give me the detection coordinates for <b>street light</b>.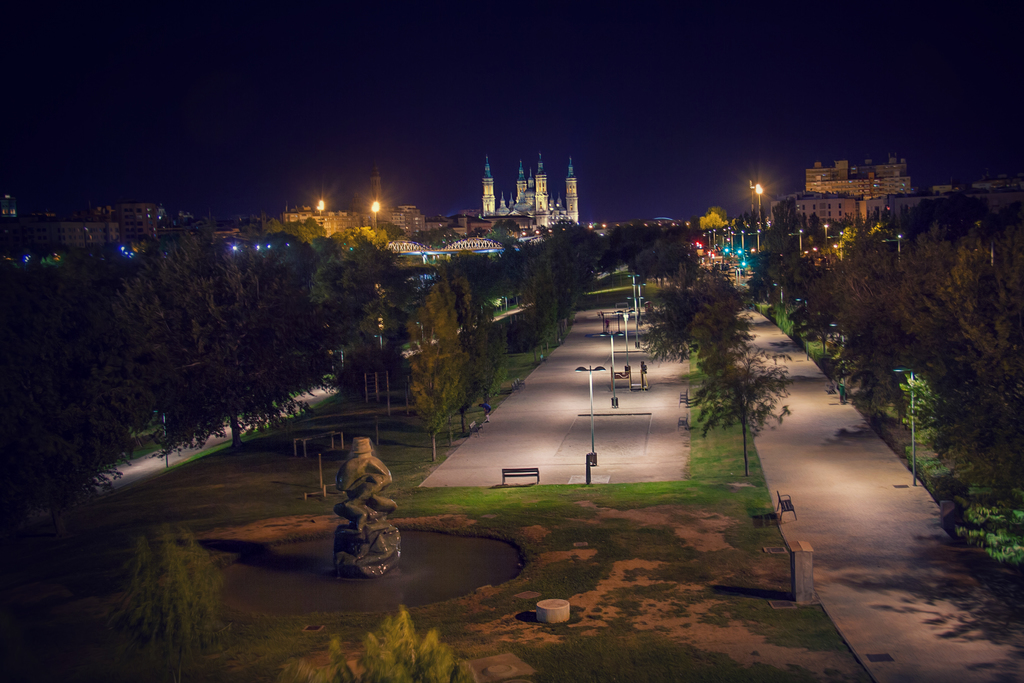
[739,229,743,252].
